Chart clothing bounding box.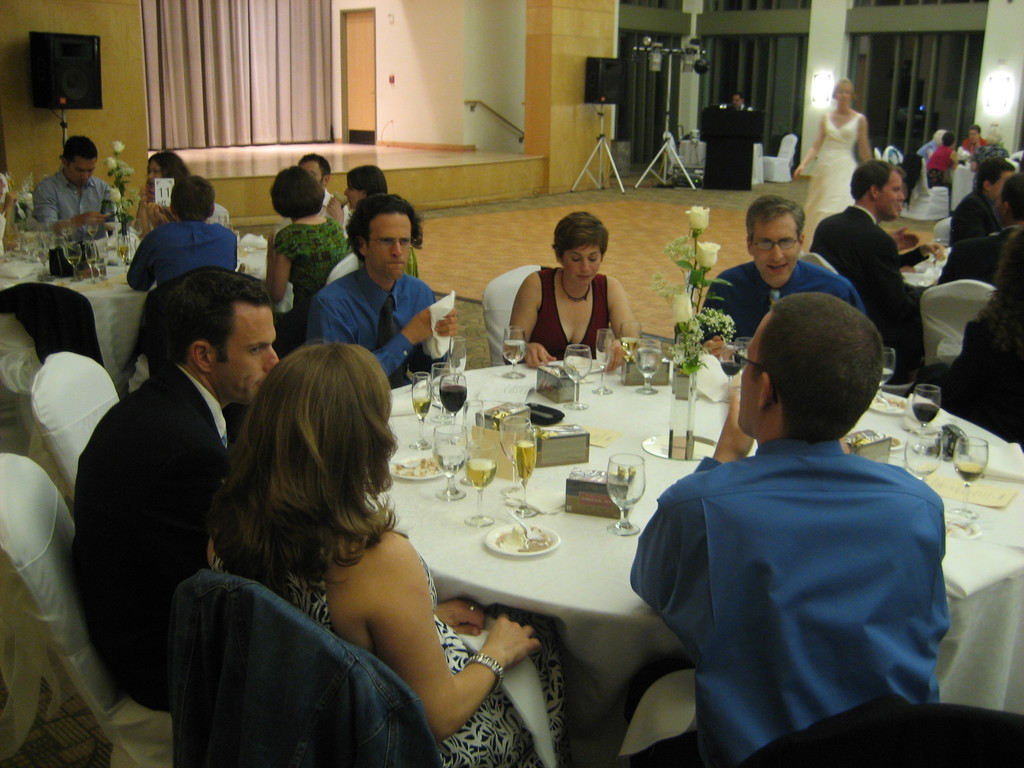
Charted: l=213, t=513, r=570, b=762.
